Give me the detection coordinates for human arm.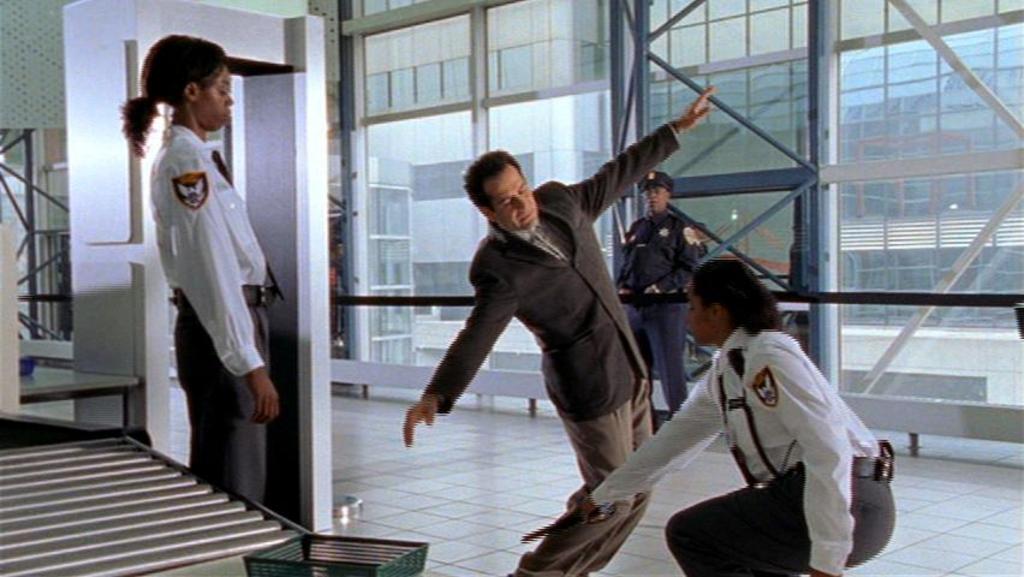
BBox(412, 252, 529, 433).
